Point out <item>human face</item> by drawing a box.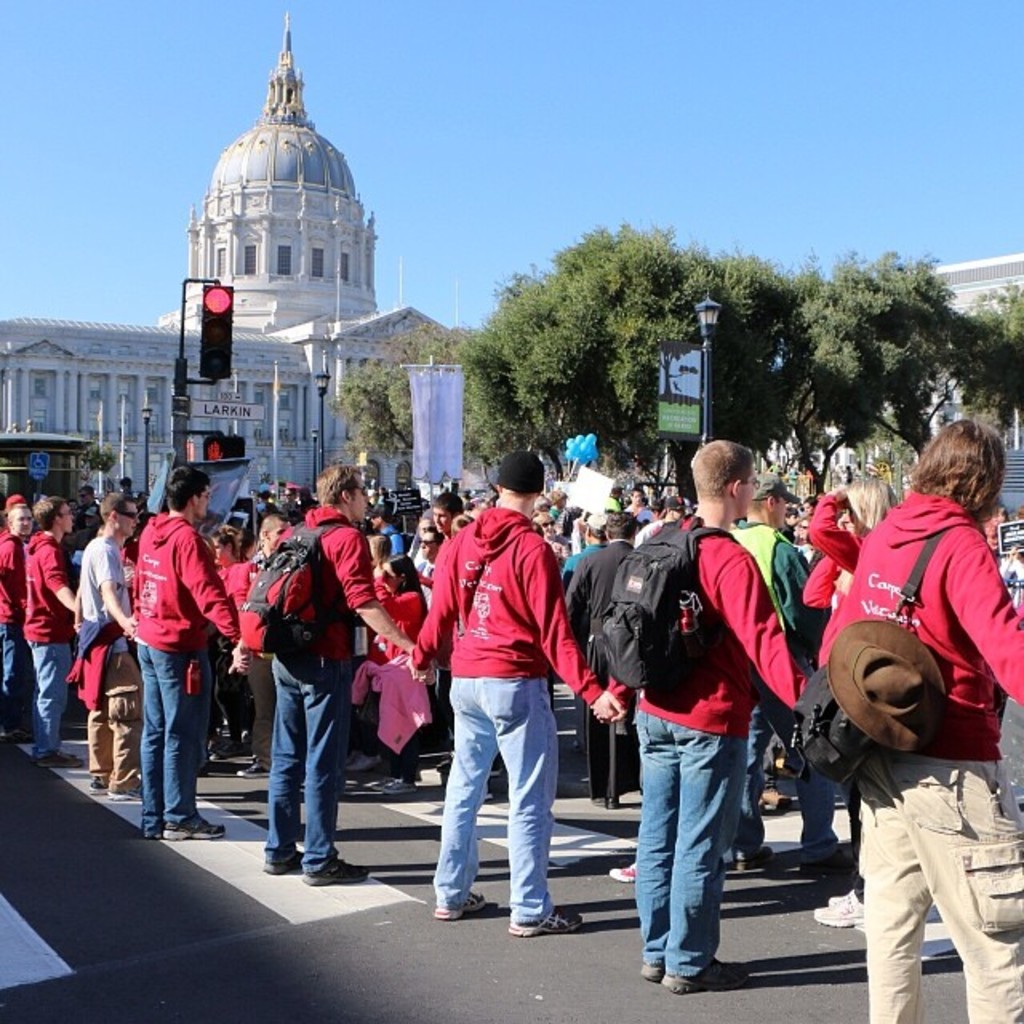
select_region(13, 510, 32, 538).
